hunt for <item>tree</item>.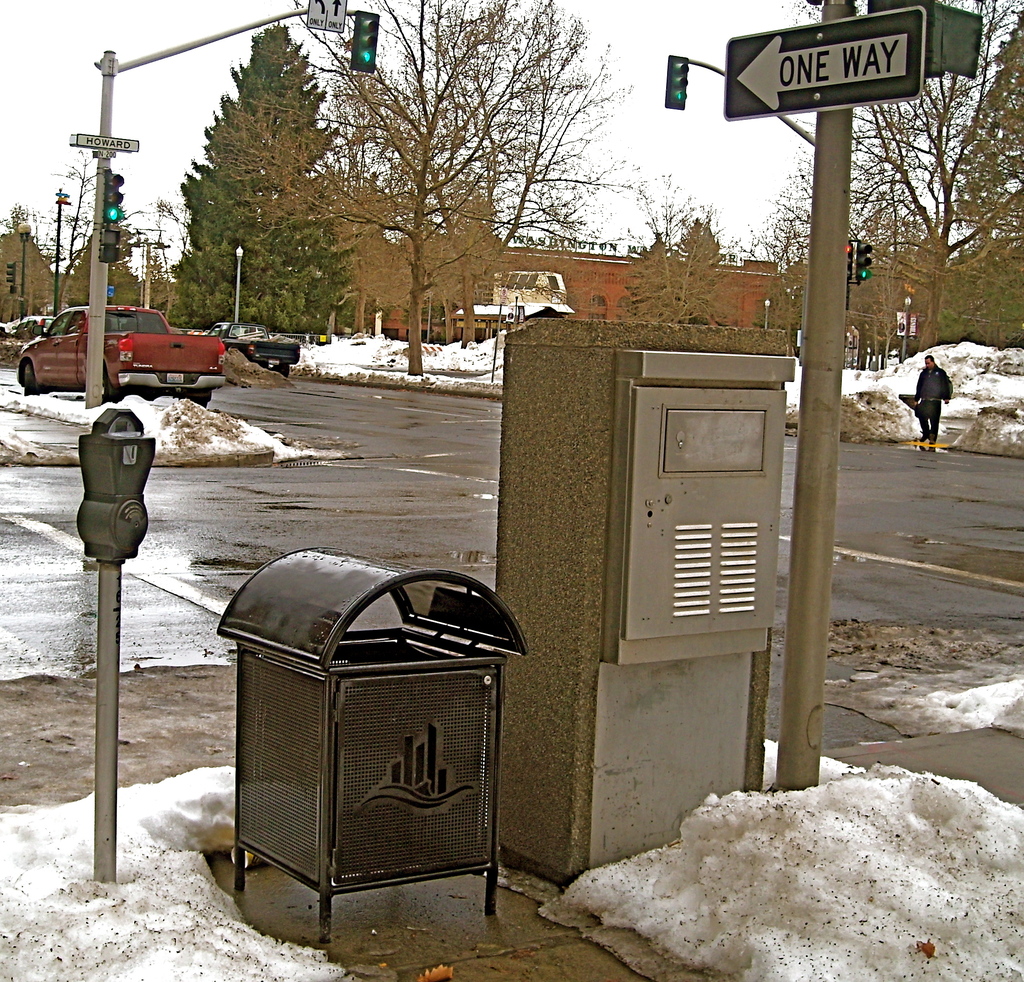
Hunted down at x1=3 y1=202 x2=54 y2=329.
